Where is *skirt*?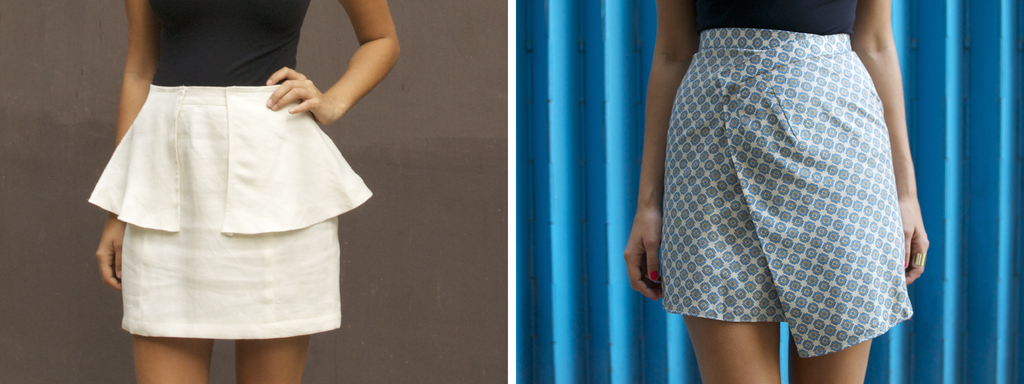
89 87 372 338.
